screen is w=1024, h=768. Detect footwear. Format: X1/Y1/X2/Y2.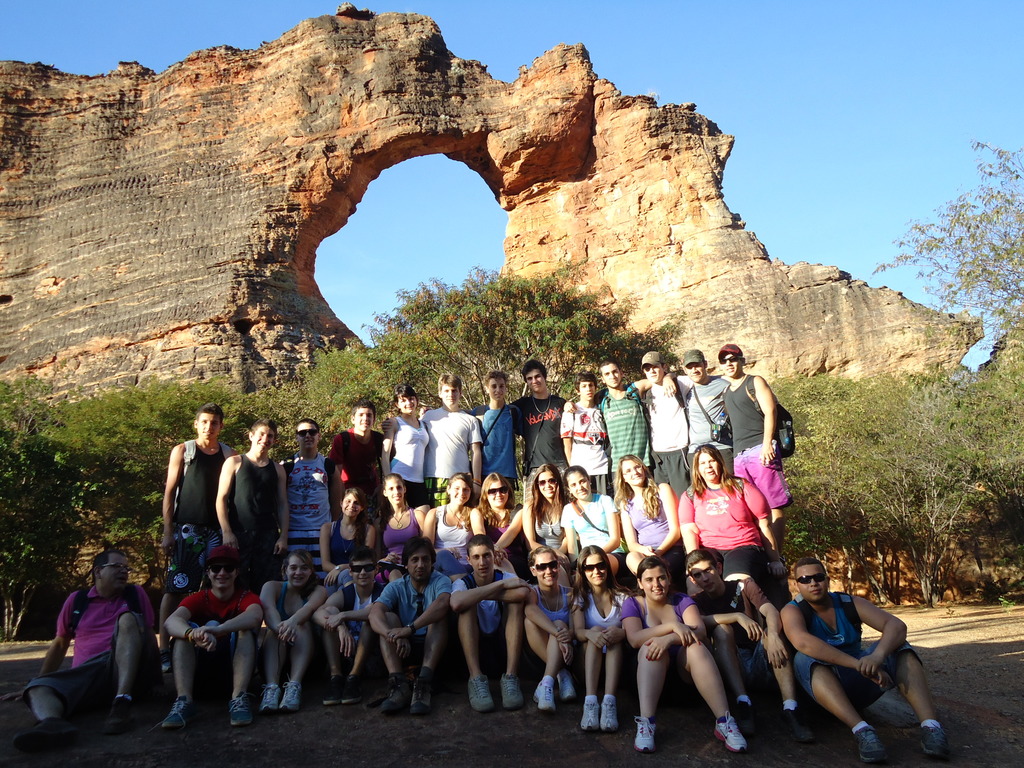
323/676/342/704.
